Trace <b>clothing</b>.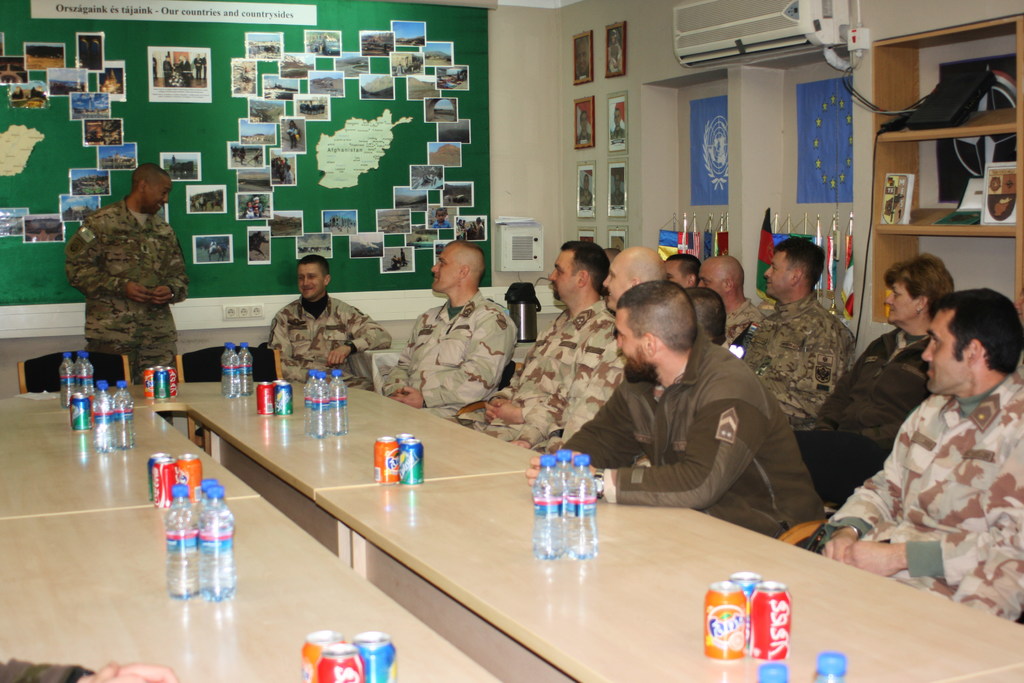
Traced to x1=400, y1=292, x2=527, y2=421.
